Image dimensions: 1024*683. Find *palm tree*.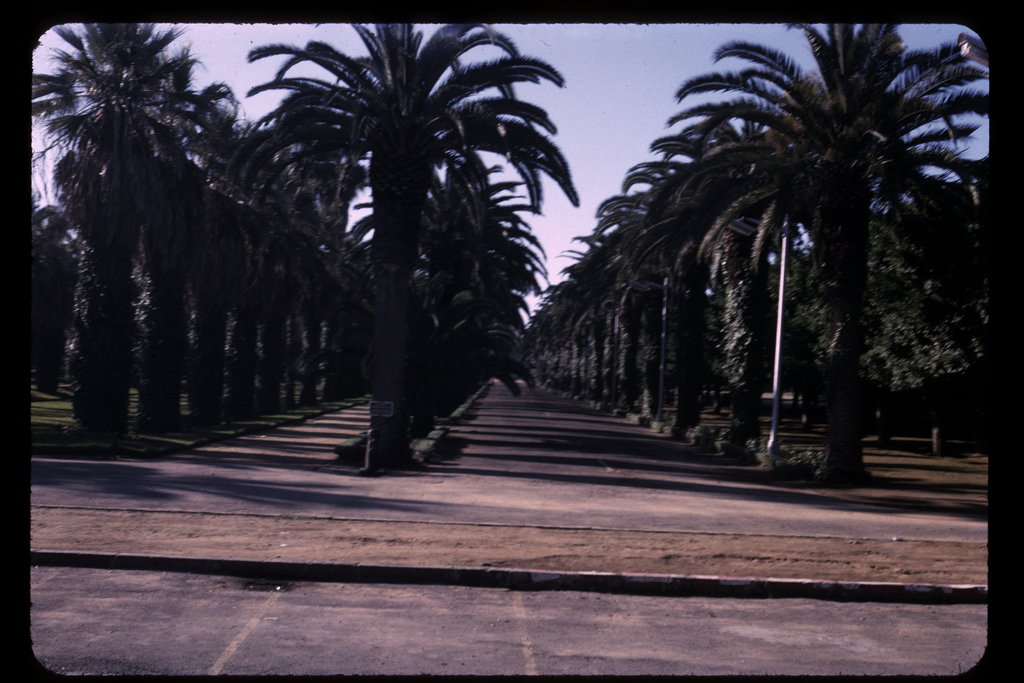
x1=591 y1=160 x2=705 y2=436.
